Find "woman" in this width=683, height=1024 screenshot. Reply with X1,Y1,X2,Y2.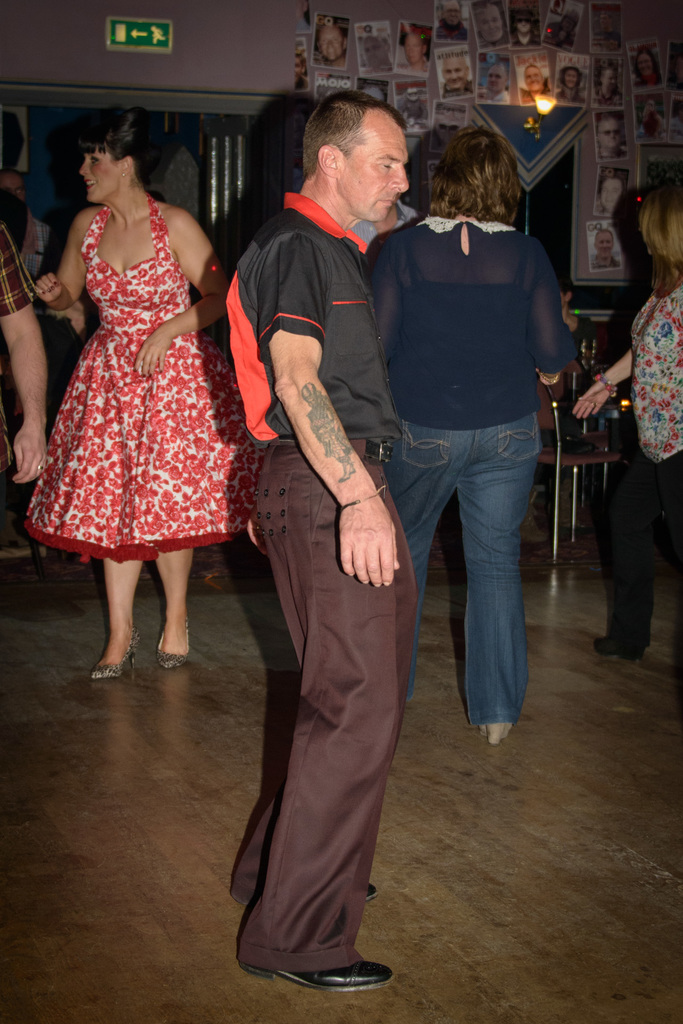
364,127,570,743.
